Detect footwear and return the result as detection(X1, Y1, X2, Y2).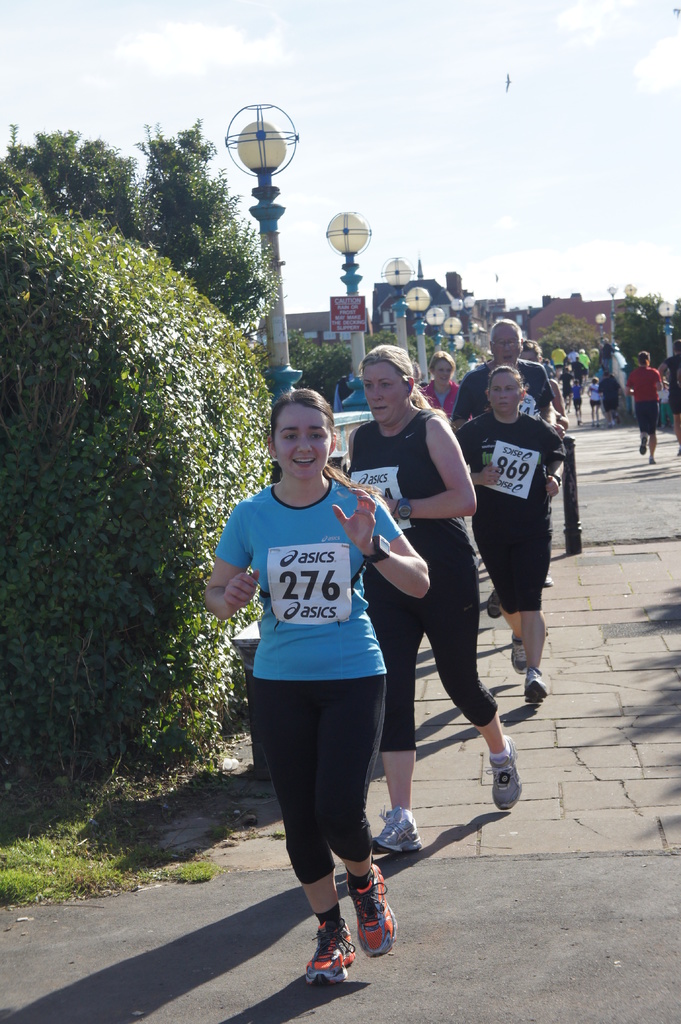
detection(368, 800, 421, 851).
